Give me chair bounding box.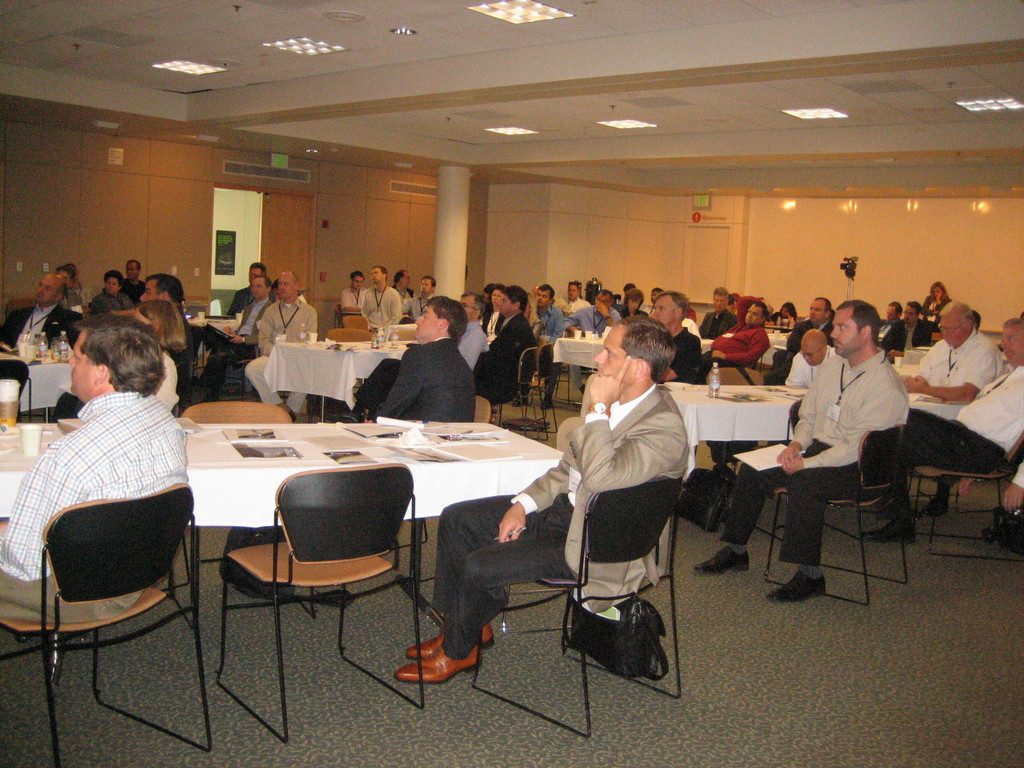
(left=324, top=329, right=374, bottom=422).
